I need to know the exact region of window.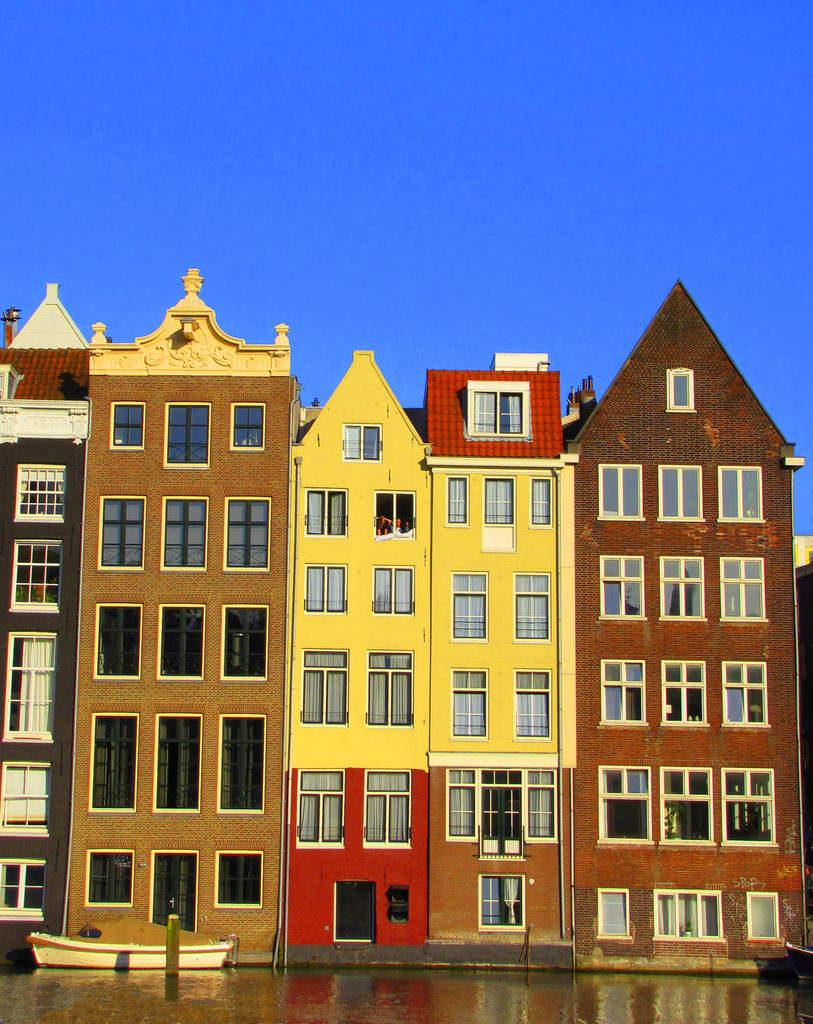
Region: select_region(443, 764, 479, 844).
